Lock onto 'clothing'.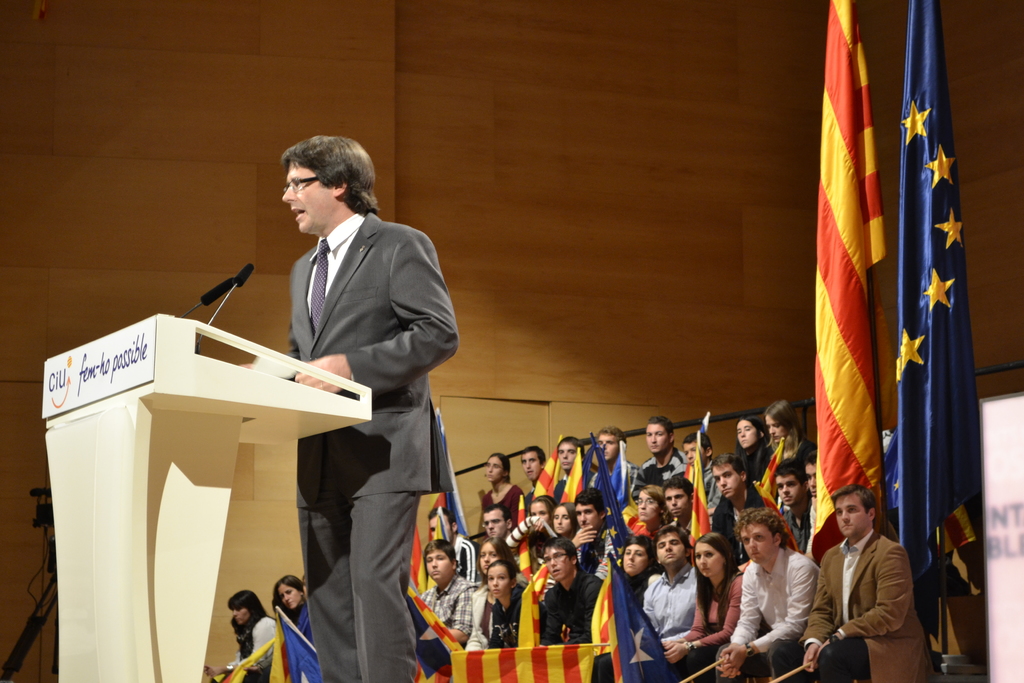
Locked: 589/461/637/495.
